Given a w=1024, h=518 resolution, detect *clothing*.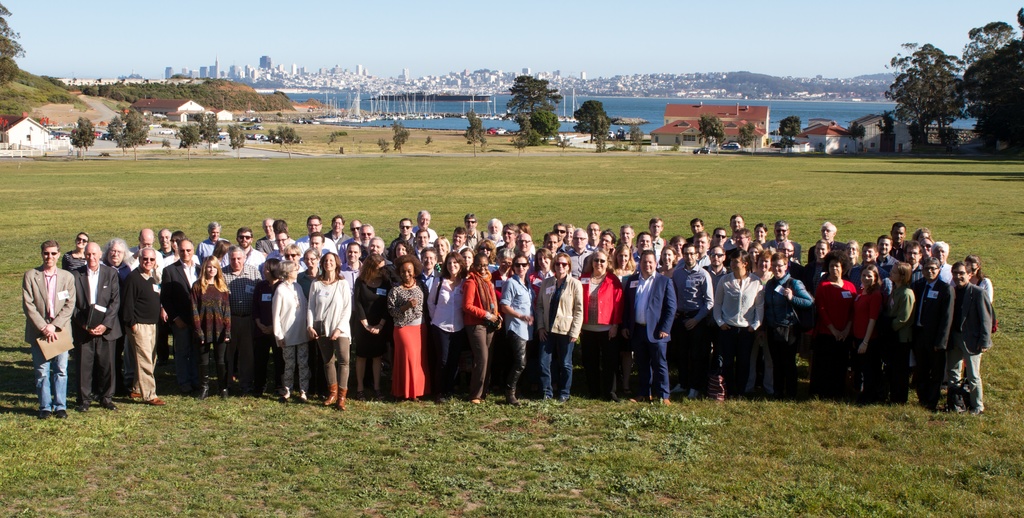
(456, 266, 499, 386).
